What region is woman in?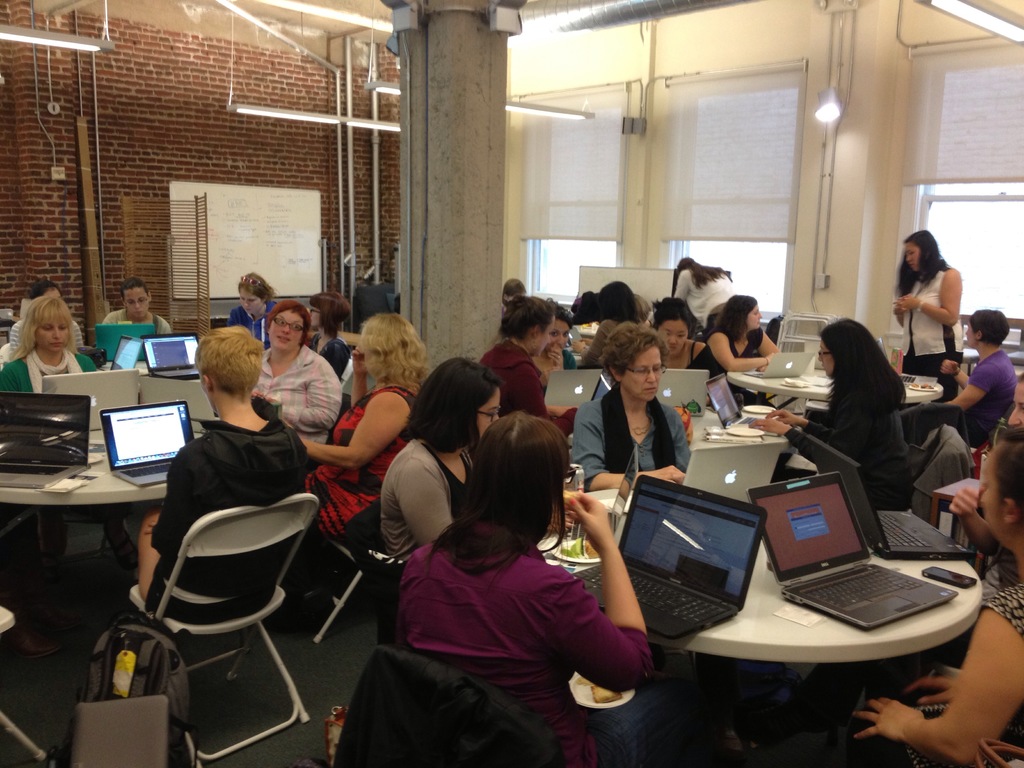
x1=246, y1=301, x2=339, y2=444.
